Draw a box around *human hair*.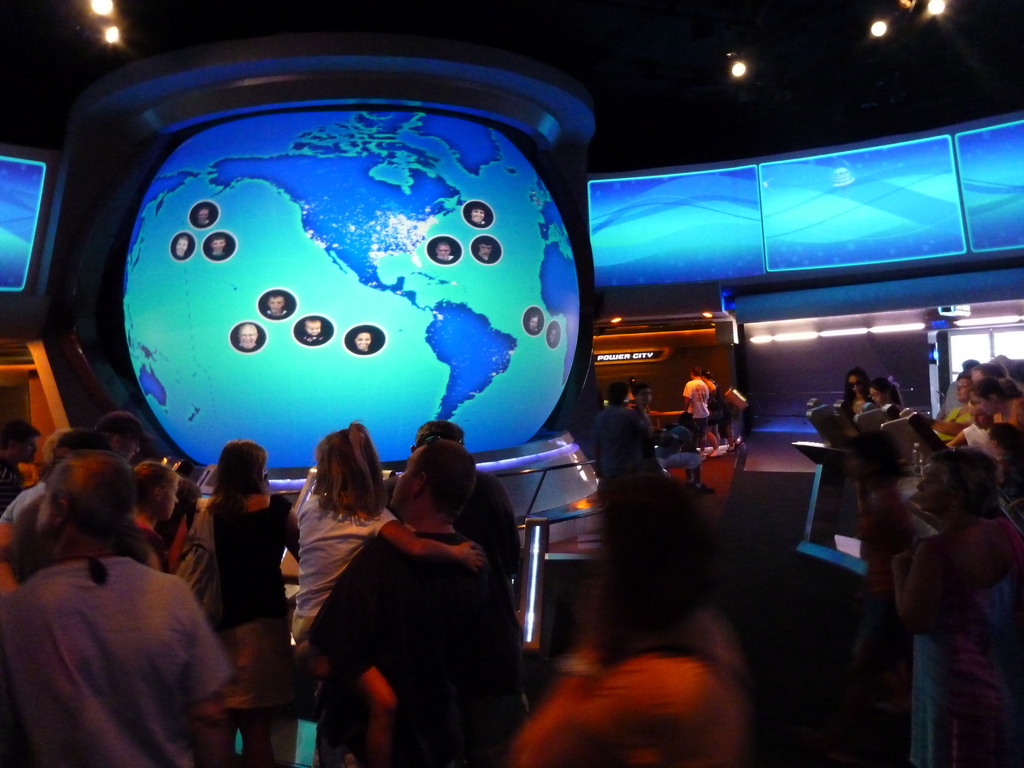
bbox=[41, 428, 109, 480].
